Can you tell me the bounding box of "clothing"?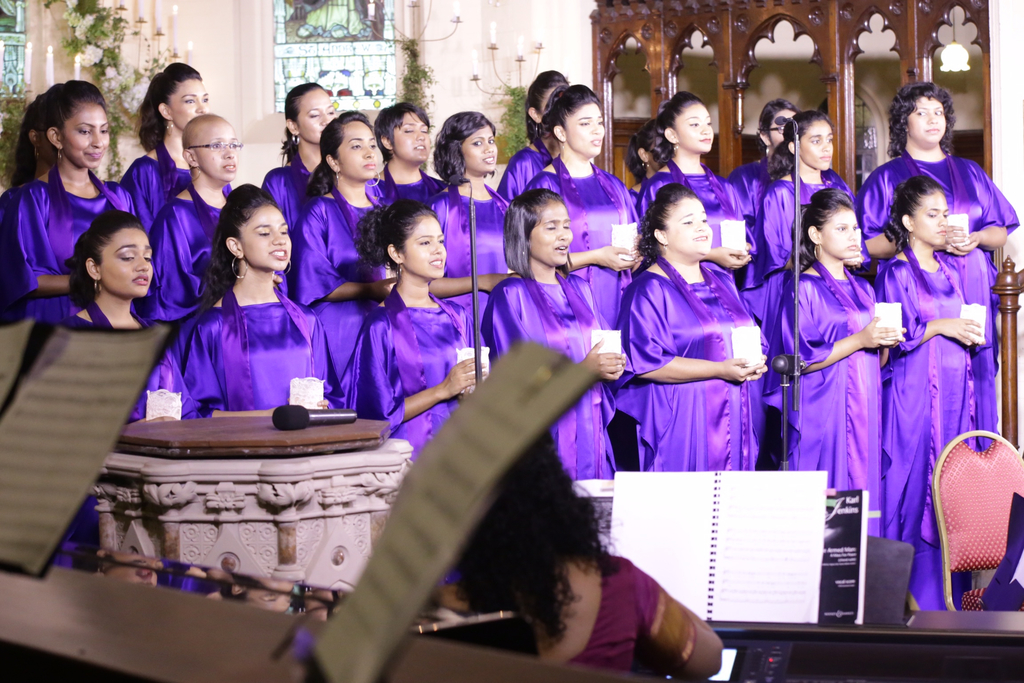
{"left": 772, "top": 251, "right": 891, "bottom": 539}.
